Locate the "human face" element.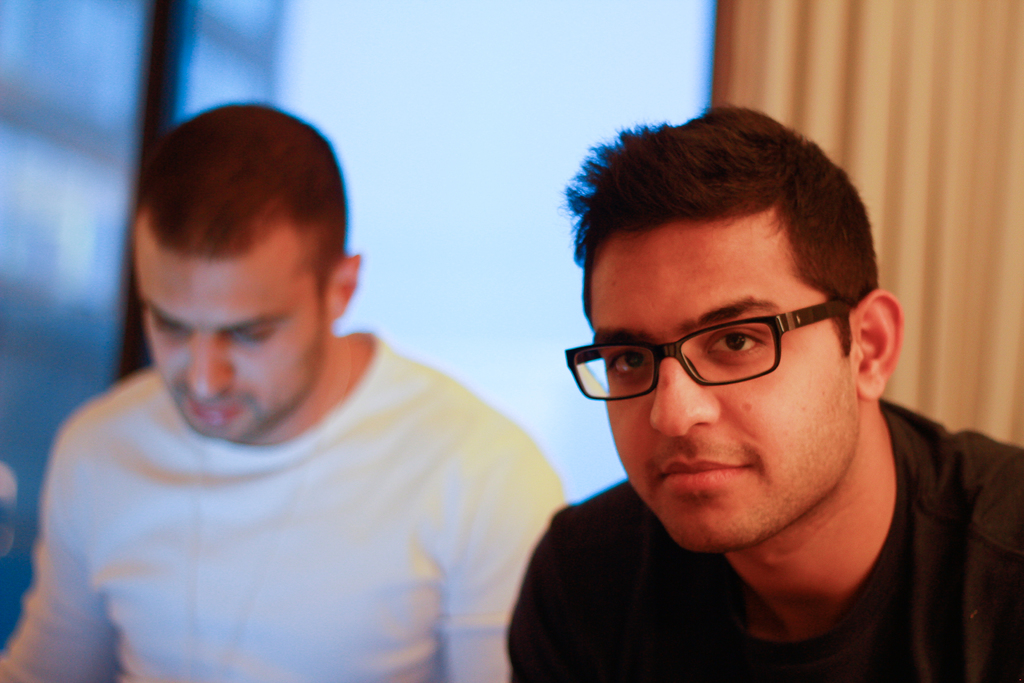
Element bbox: box(585, 219, 844, 542).
